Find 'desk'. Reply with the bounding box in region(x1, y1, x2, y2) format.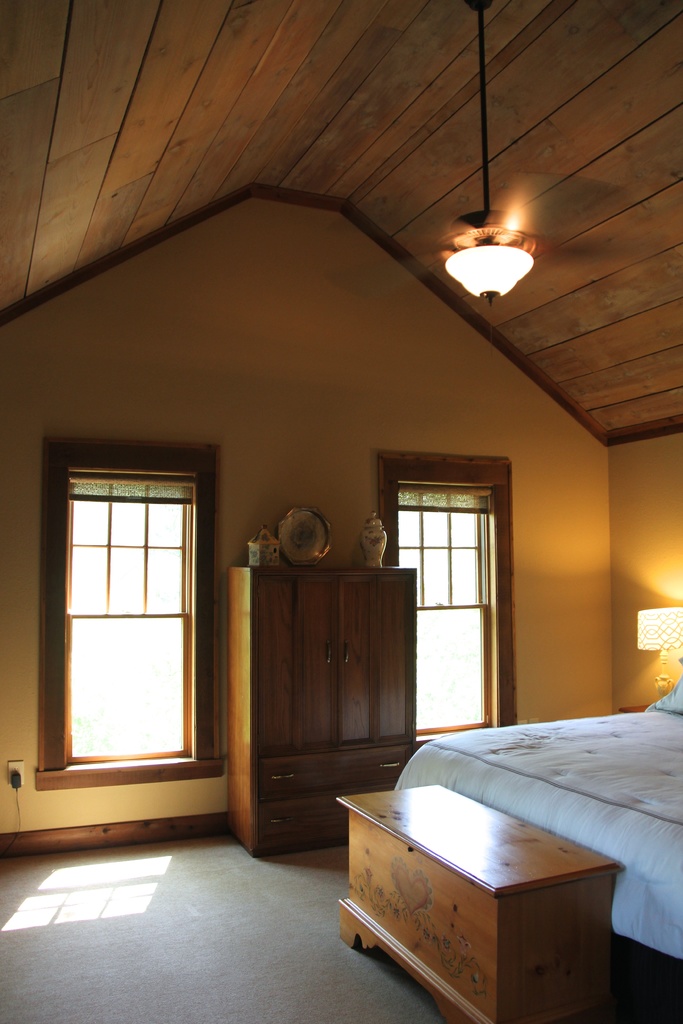
region(331, 780, 624, 1023).
